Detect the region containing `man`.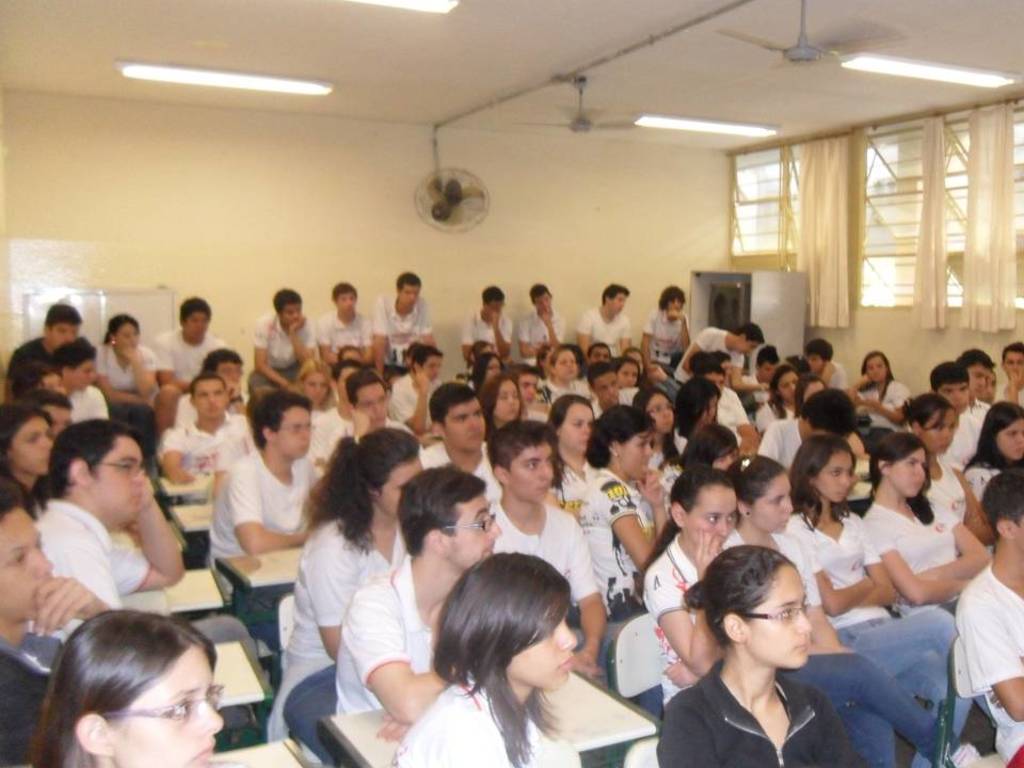
<region>156, 374, 261, 482</region>.
